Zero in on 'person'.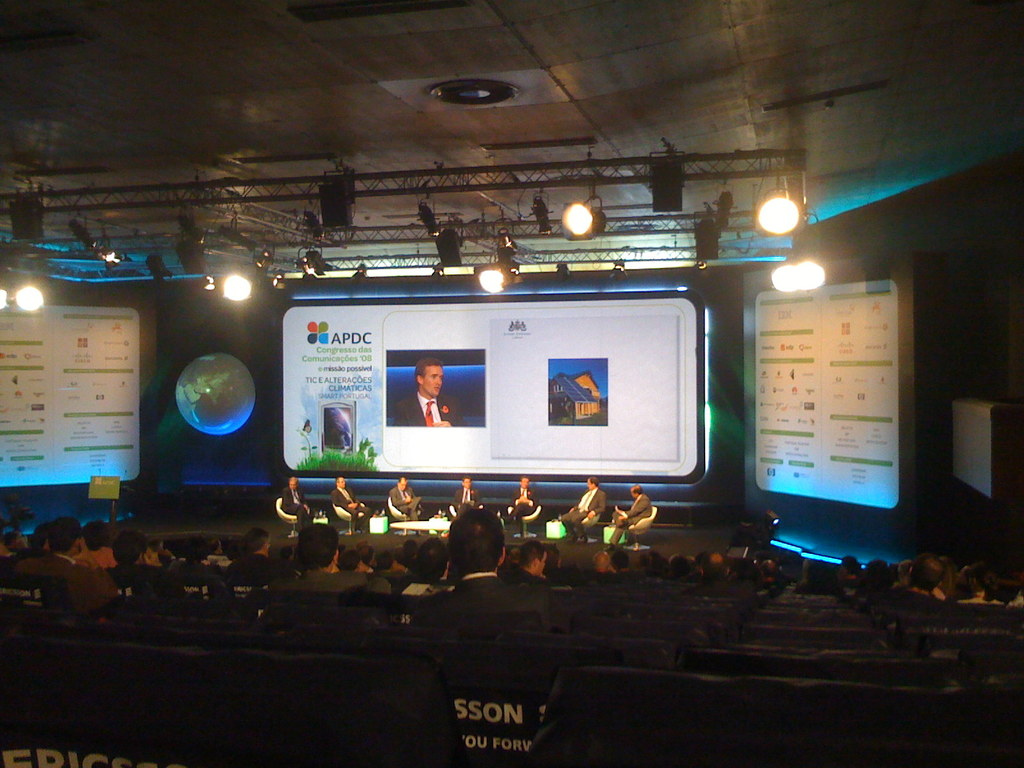
Zeroed in: {"left": 332, "top": 474, "right": 372, "bottom": 533}.
